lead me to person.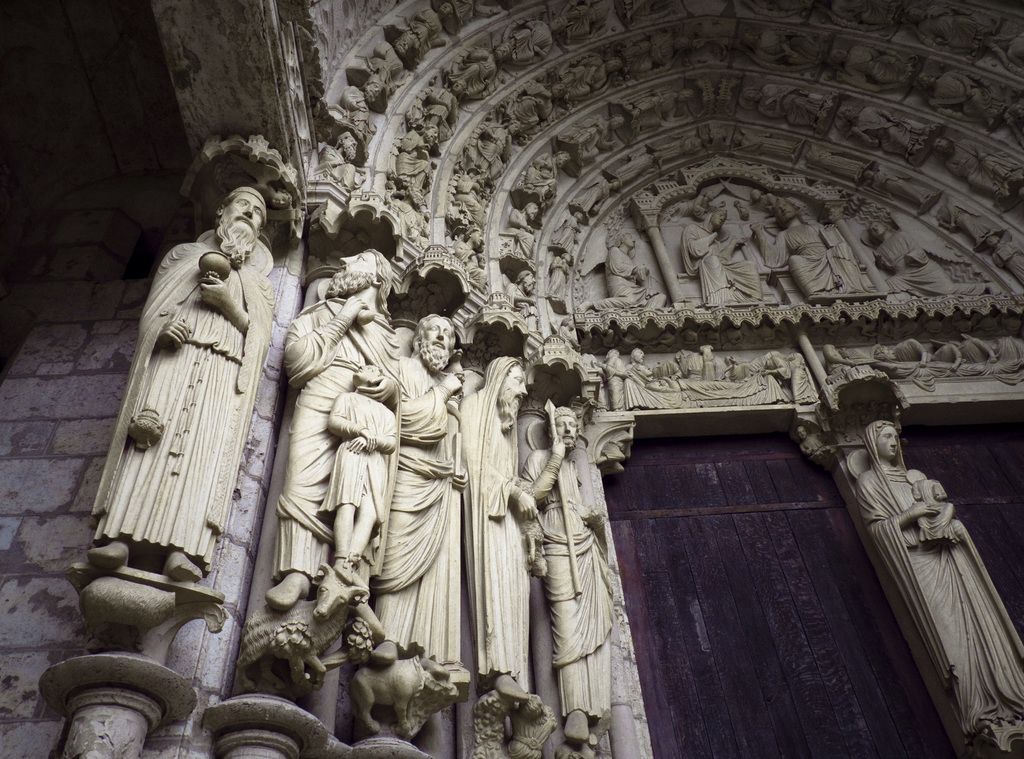
Lead to box=[328, 363, 399, 590].
